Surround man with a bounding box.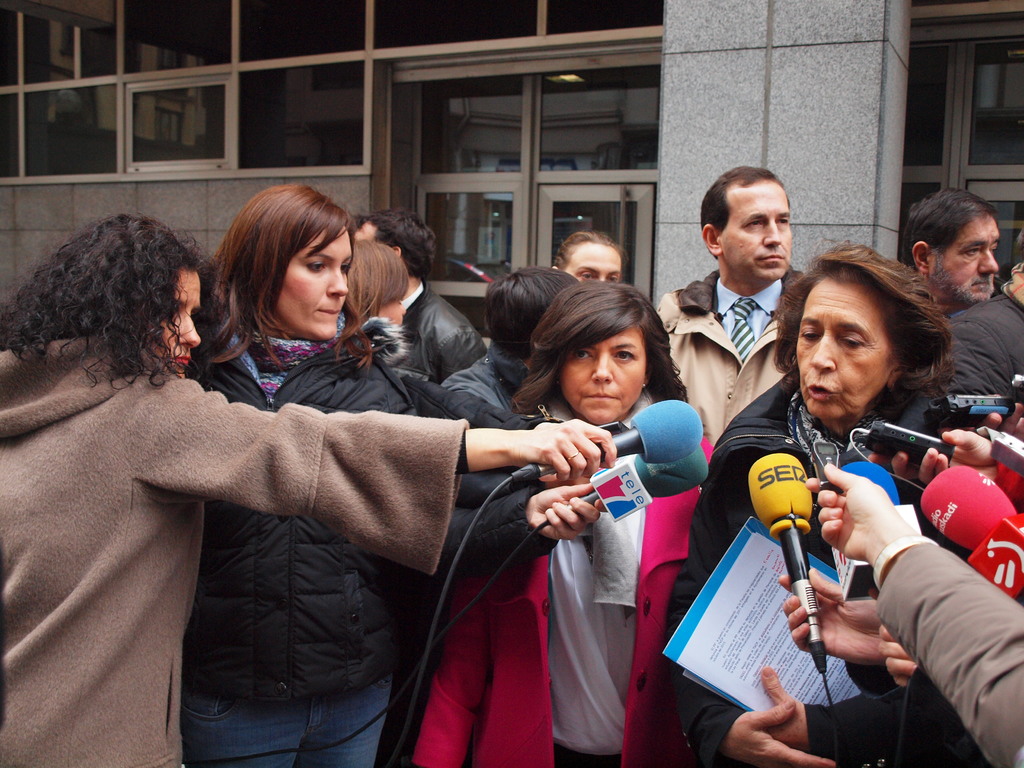
(353,206,490,388).
